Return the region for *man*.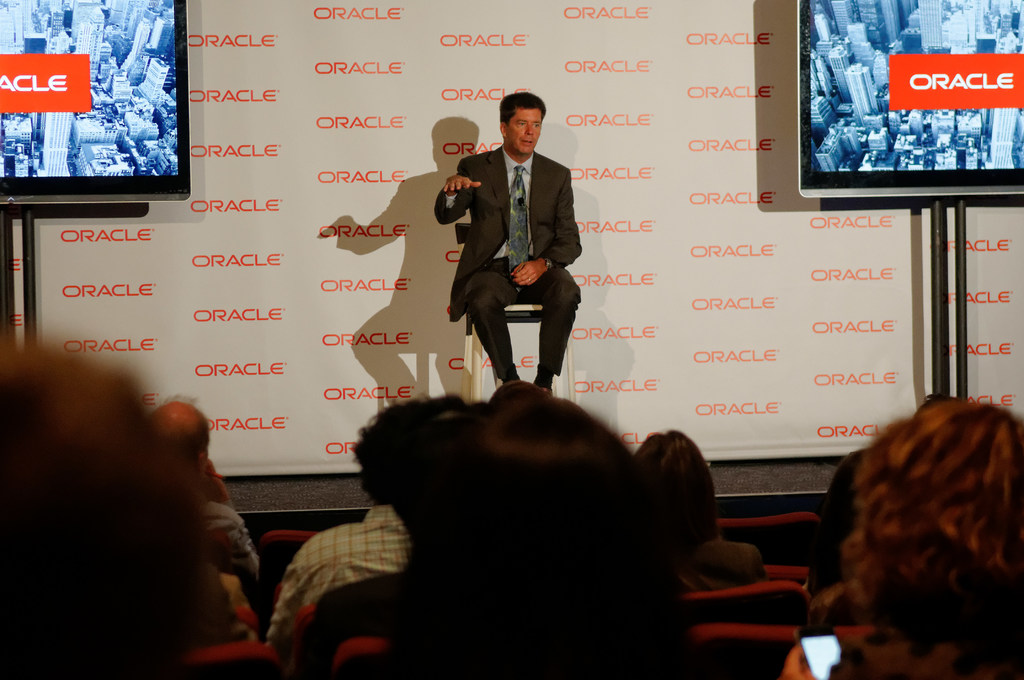
region(429, 96, 593, 416).
